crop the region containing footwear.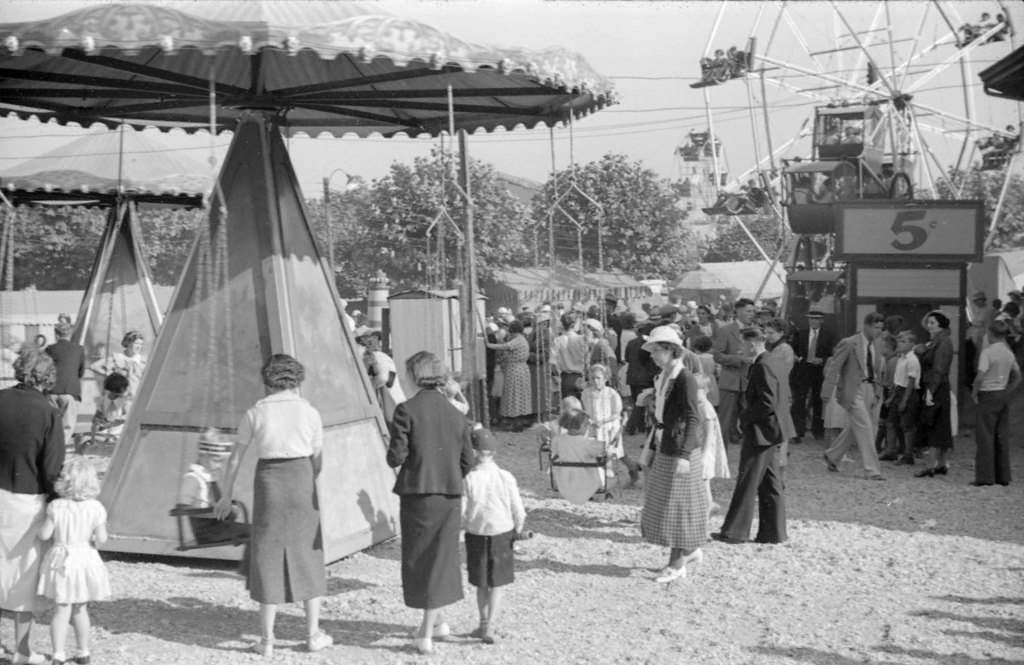
Crop region: pyautogui.locateOnScreen(304, 627, 330, 653).
